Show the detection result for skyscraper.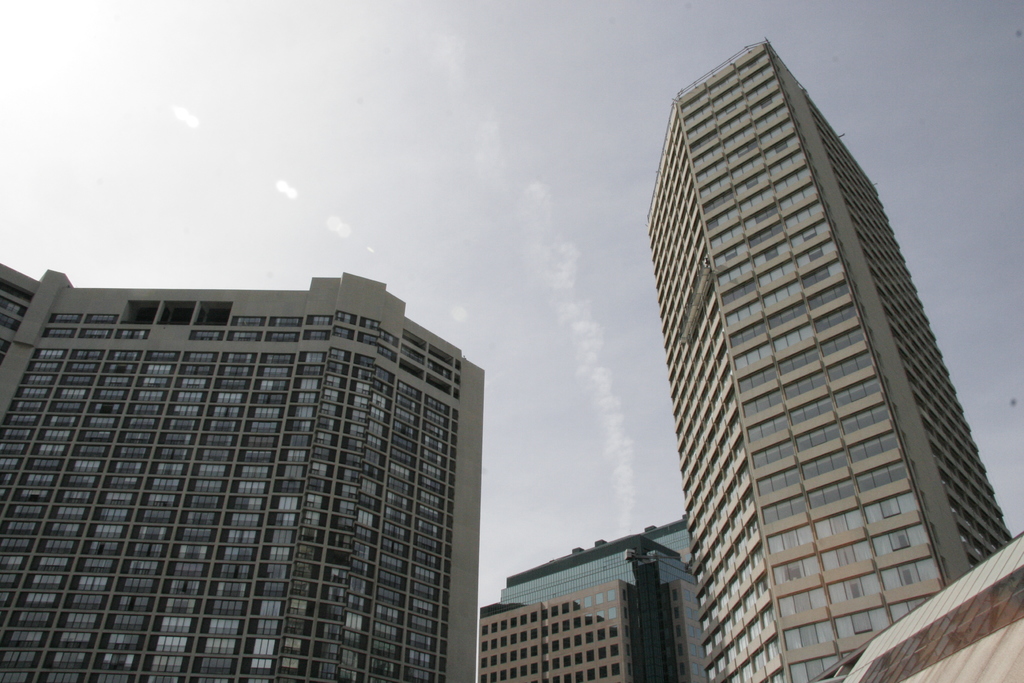
{"x1": 480, "y1": 519, "x2": 691, "y2": 682}.
